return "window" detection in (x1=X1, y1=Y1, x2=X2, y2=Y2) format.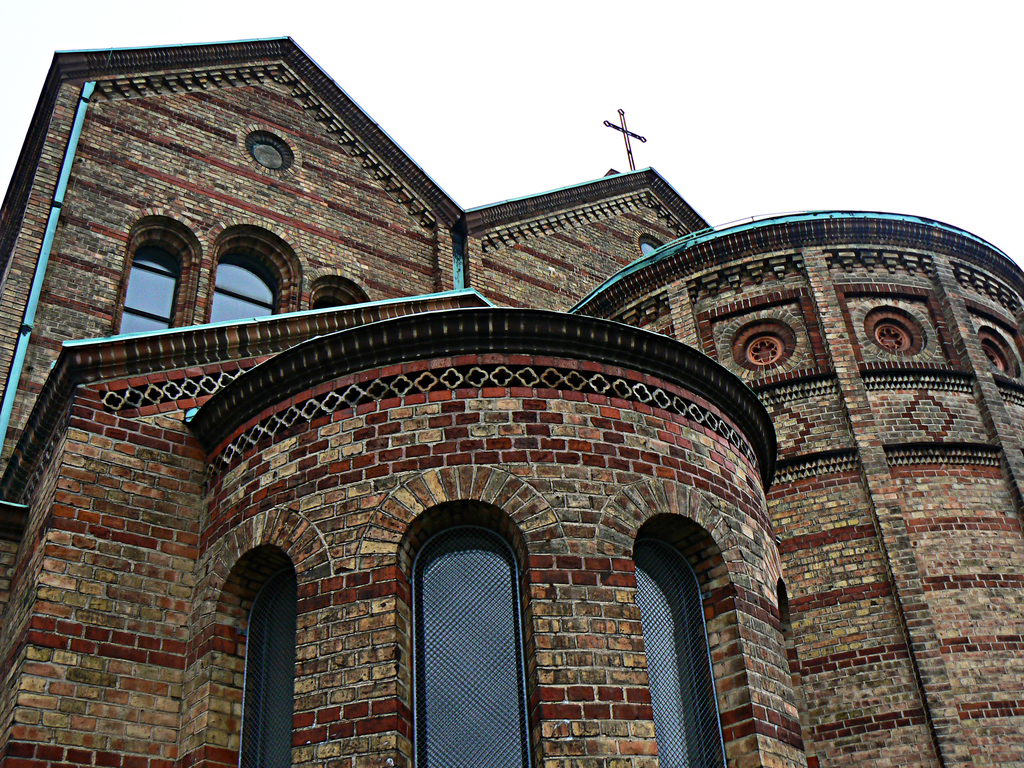
(x1=394, y1=502, x2=534, y2=742).
